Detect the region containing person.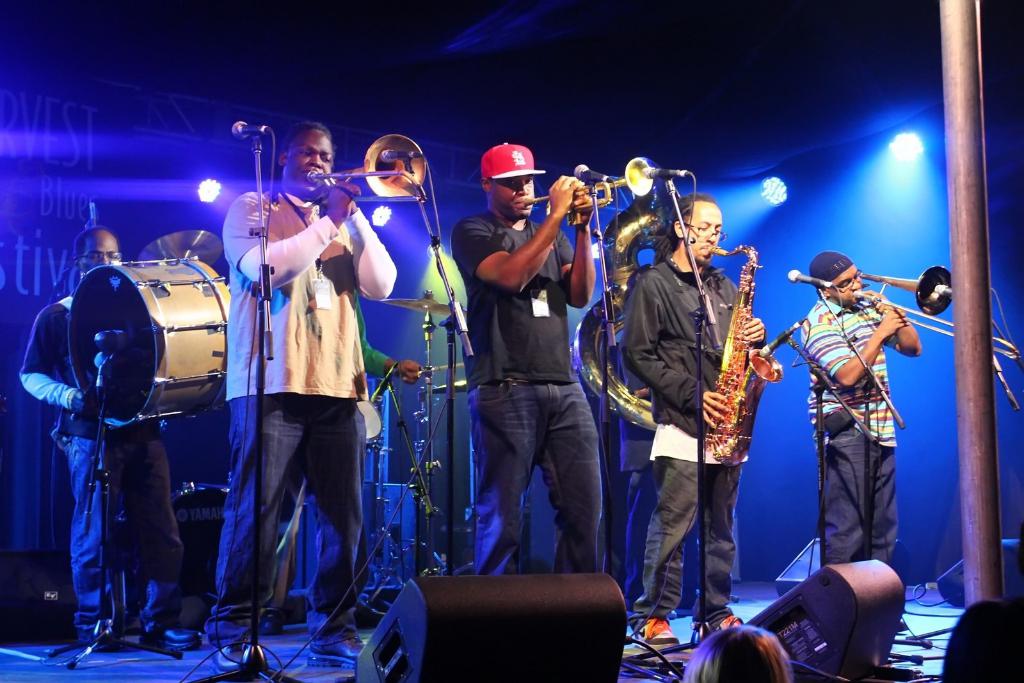
l=618, t=191, r=773, b=645.
